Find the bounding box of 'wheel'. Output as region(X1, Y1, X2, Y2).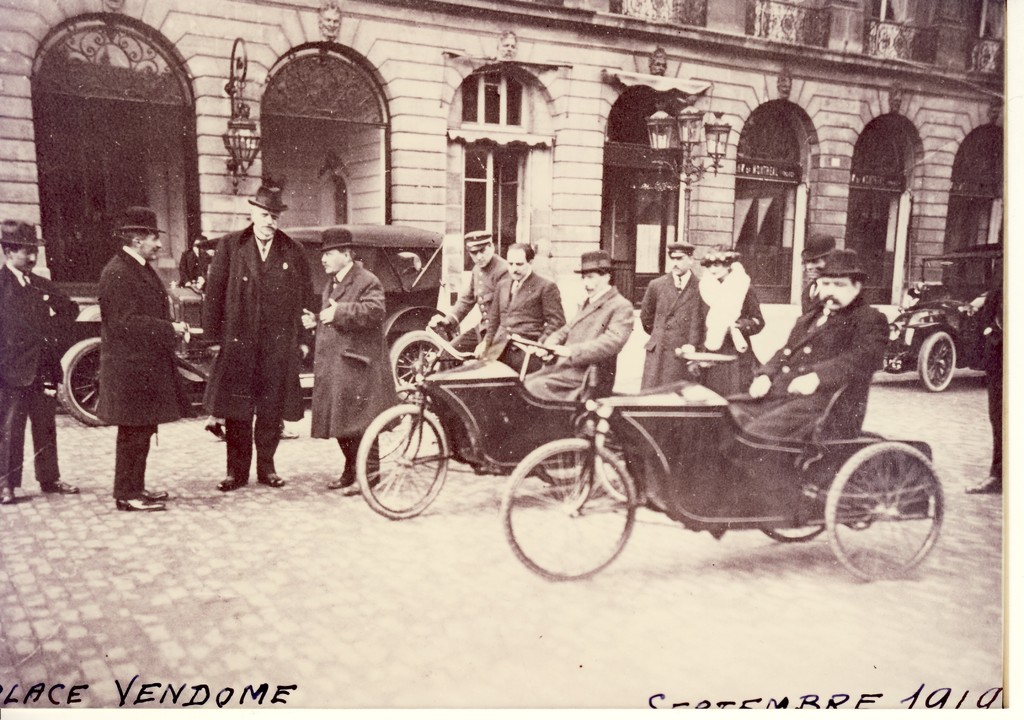
region(545, 458, 598, 486).
